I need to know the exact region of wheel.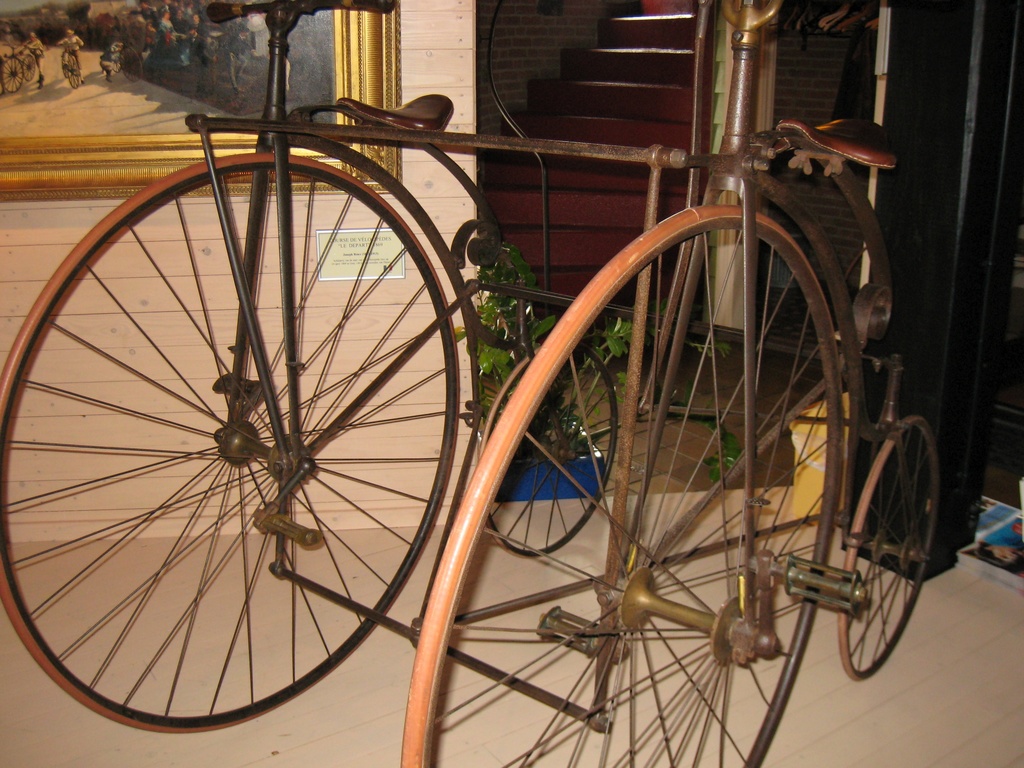
Region: bbox(40, 109, 464, 762).
